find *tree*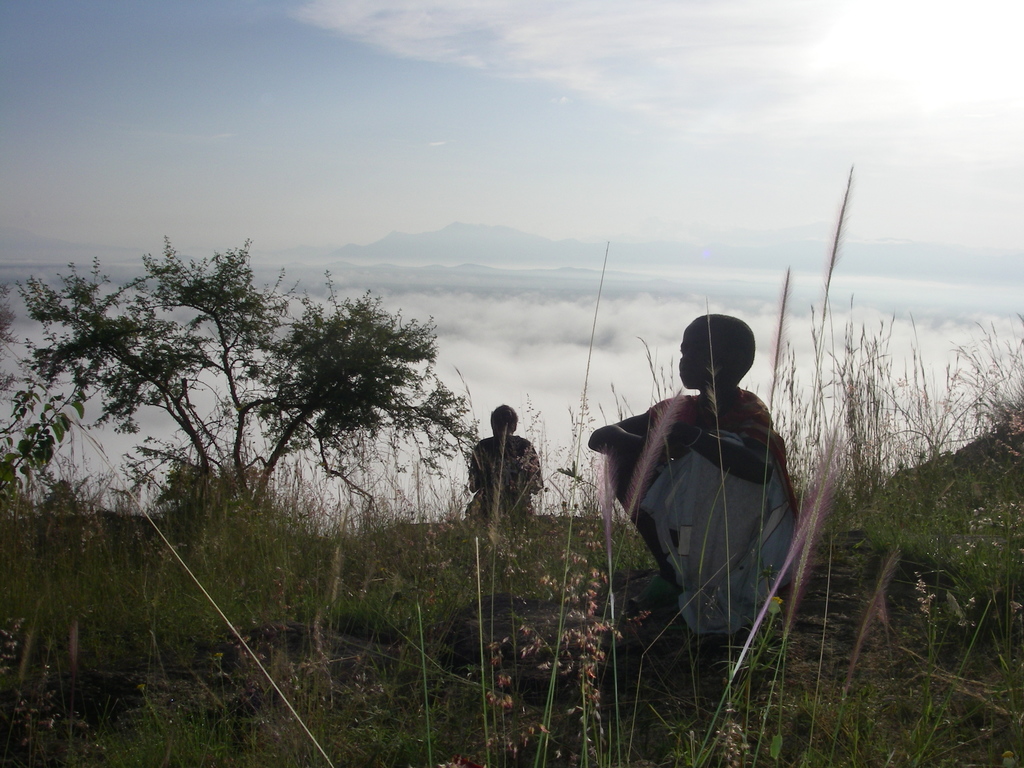
[47, 232, 451, 599]
